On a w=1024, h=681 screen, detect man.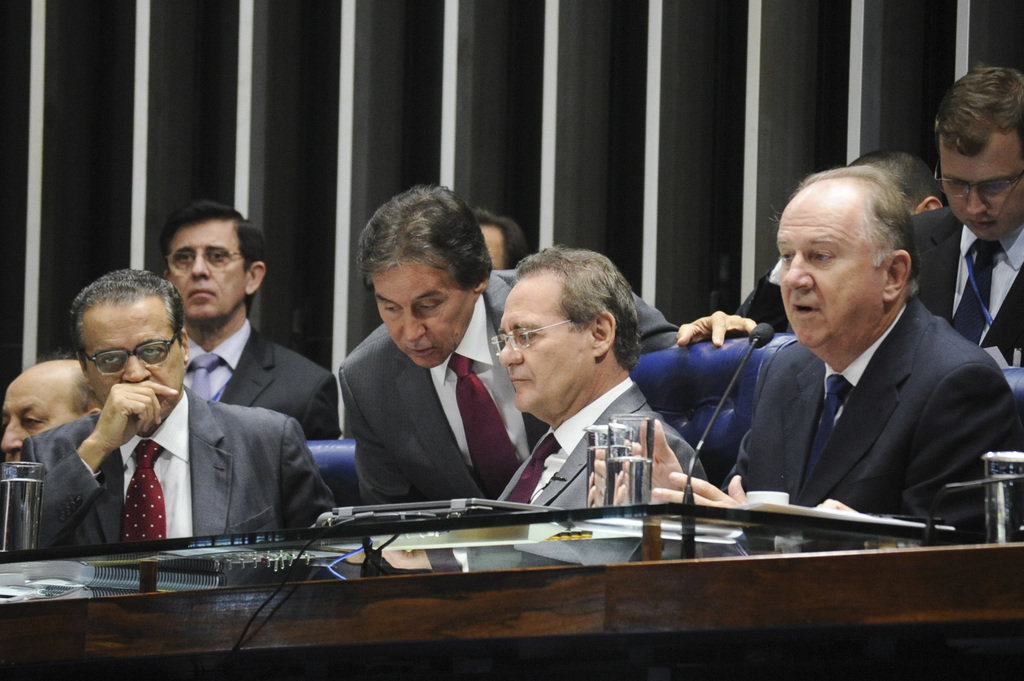
bbox(0, 268, 336, 553).
